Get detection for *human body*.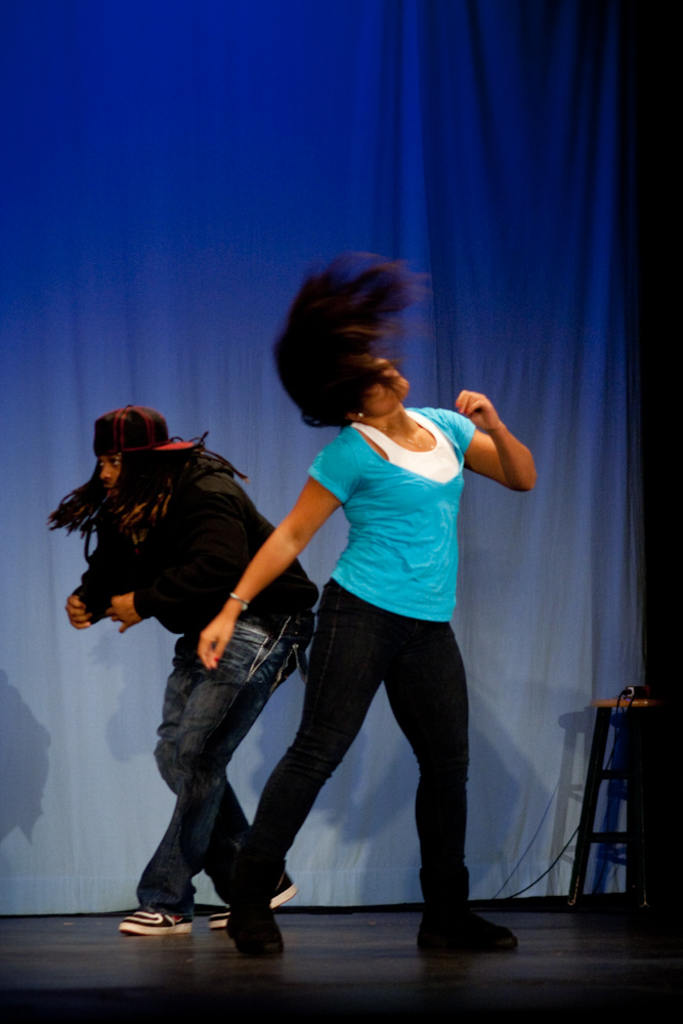
Detection: rect(71, 408, 327, 940).
